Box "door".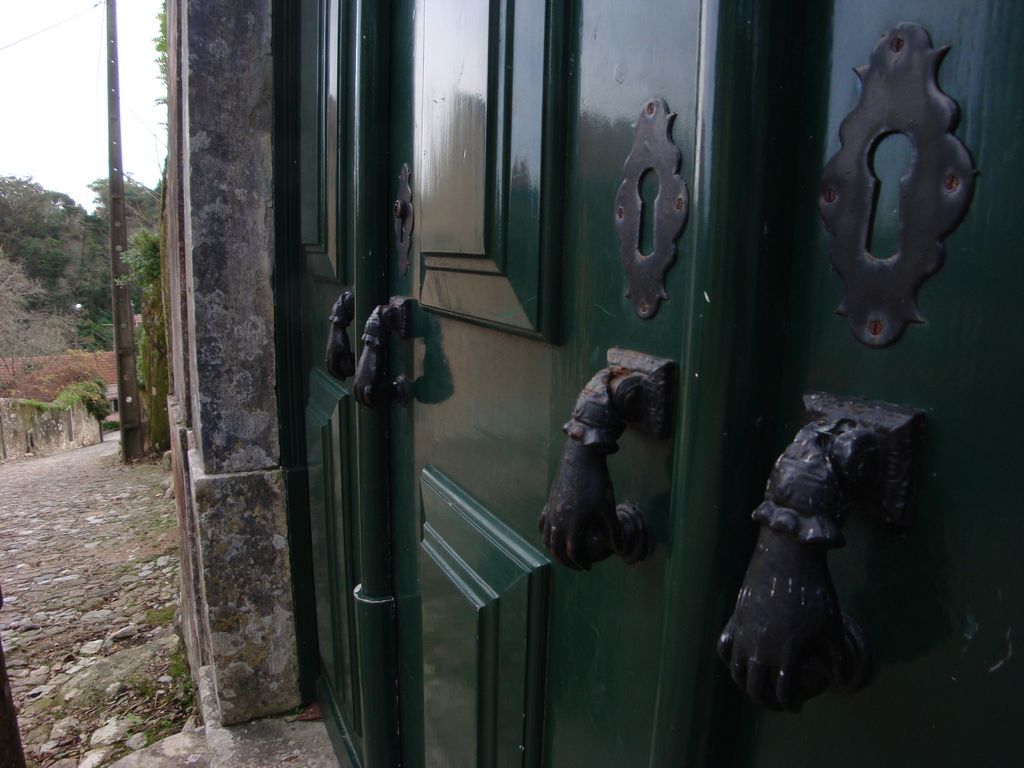
BBox(287, 0, 696, 767).
